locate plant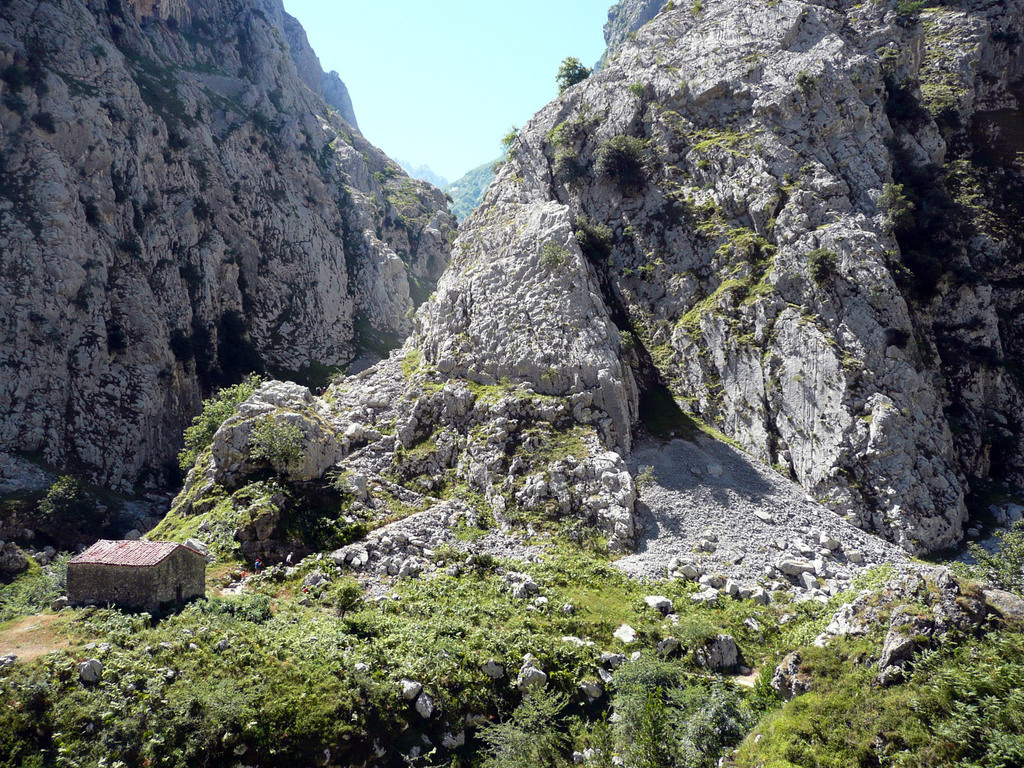
pyautogui.locateOnScreen(835, 158, 851, 166)
